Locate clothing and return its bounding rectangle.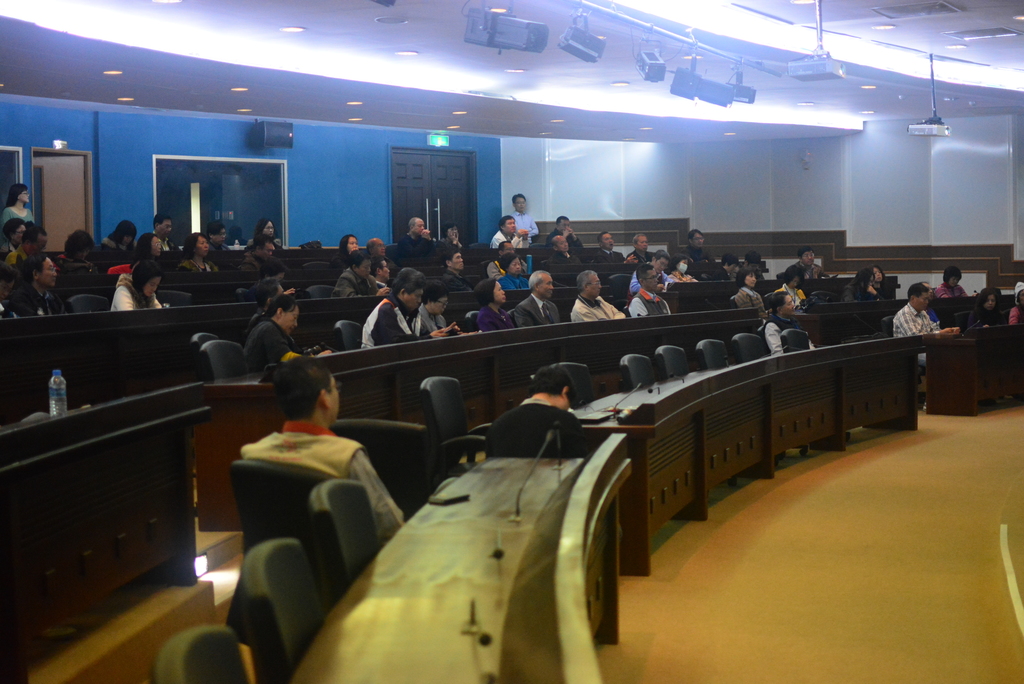
Rect(505, 209, 539, 235).
